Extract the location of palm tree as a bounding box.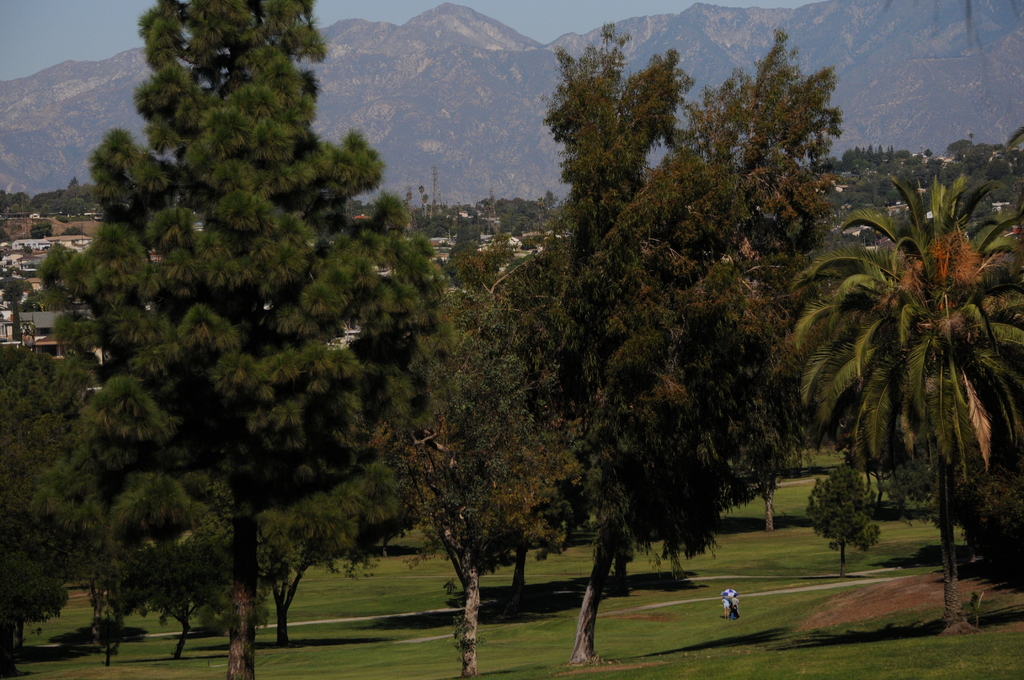
bbox=[785, 175, 1023, 633].
